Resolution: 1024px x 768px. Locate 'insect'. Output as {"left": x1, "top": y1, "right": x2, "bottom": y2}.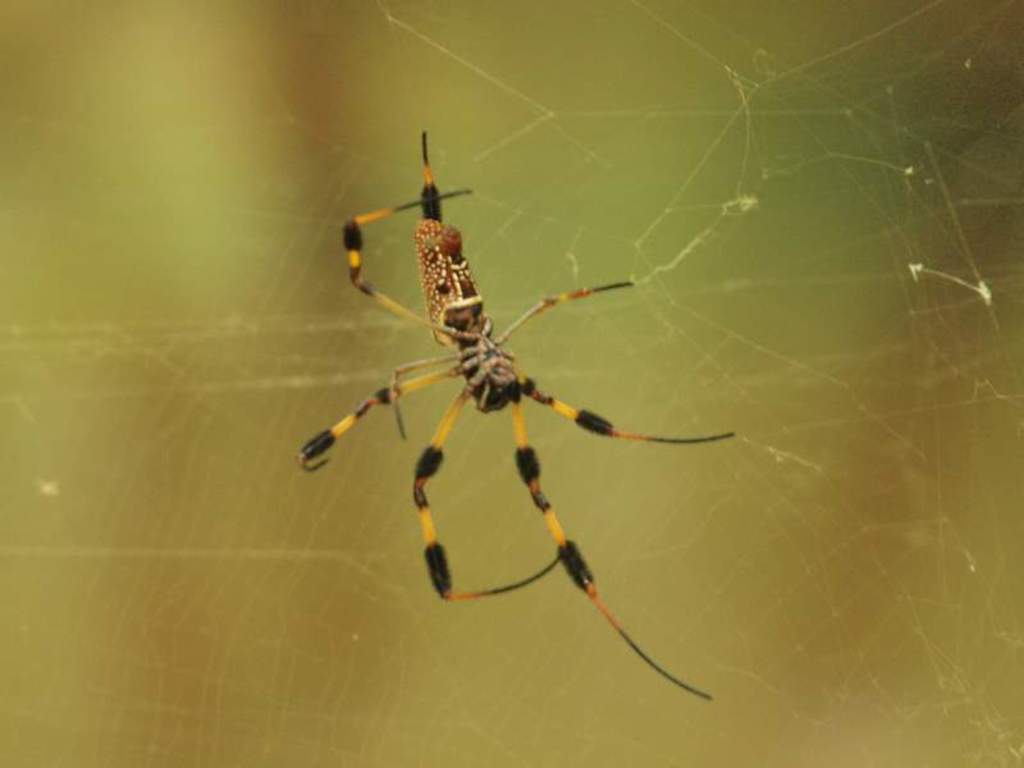
{"left": 292, "top": 124, "right": 737, "bottom": 705}.
